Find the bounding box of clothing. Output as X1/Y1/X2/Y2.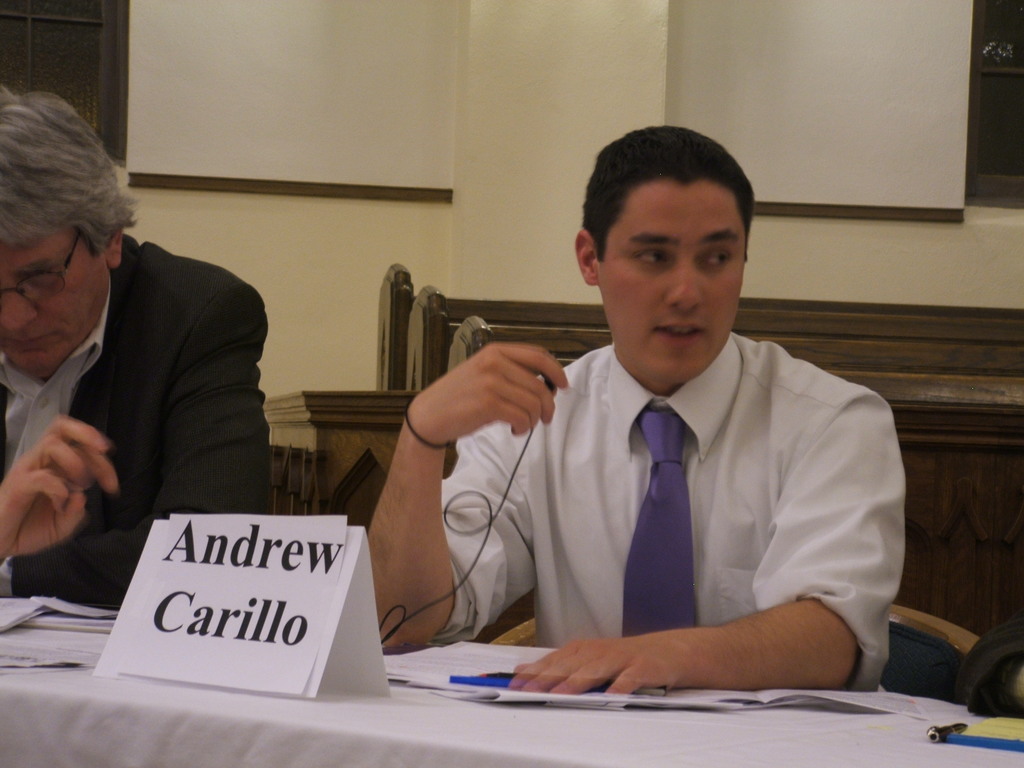
0/236/276/614.
